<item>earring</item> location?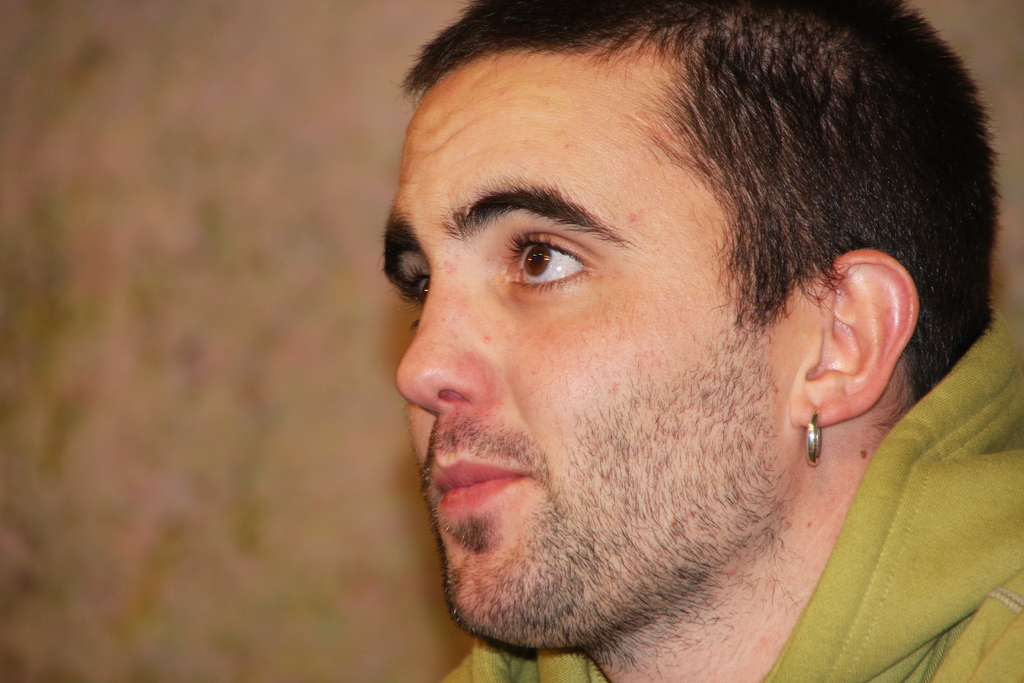
l=806, t=411, r=824, b=468
